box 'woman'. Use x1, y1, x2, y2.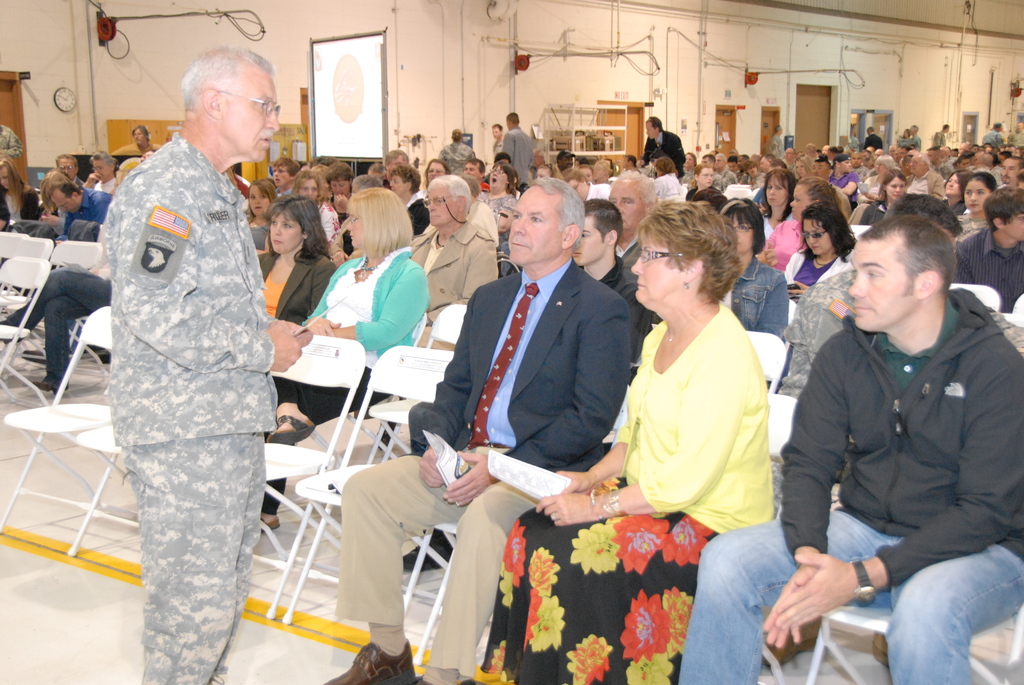
942, 166, 967, 210.
